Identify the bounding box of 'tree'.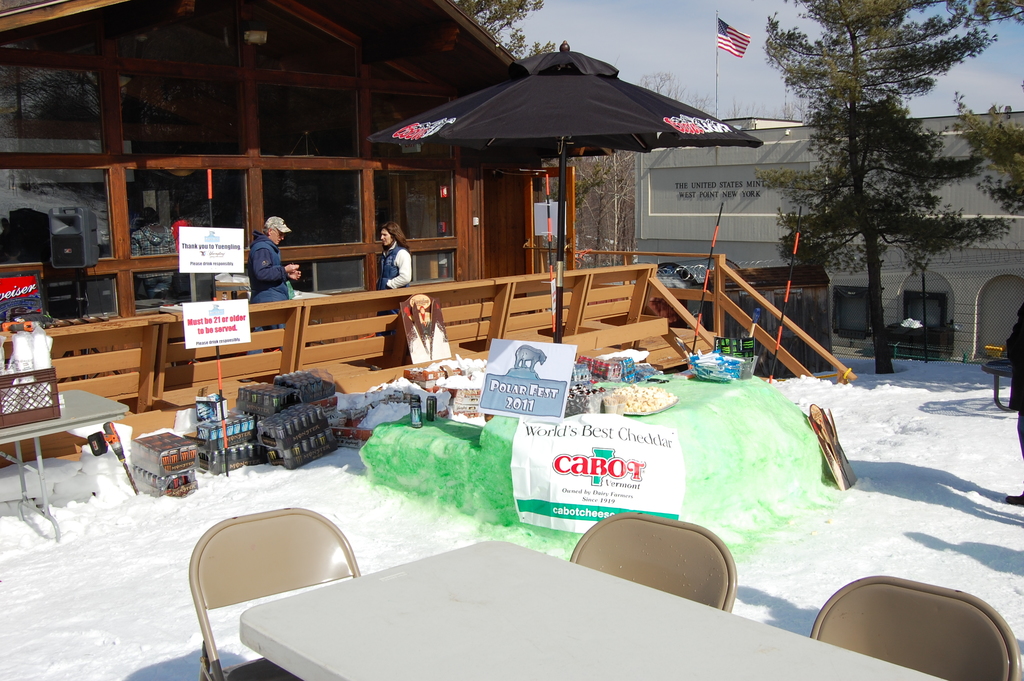
bbox=[522, 67, 728, 263].
